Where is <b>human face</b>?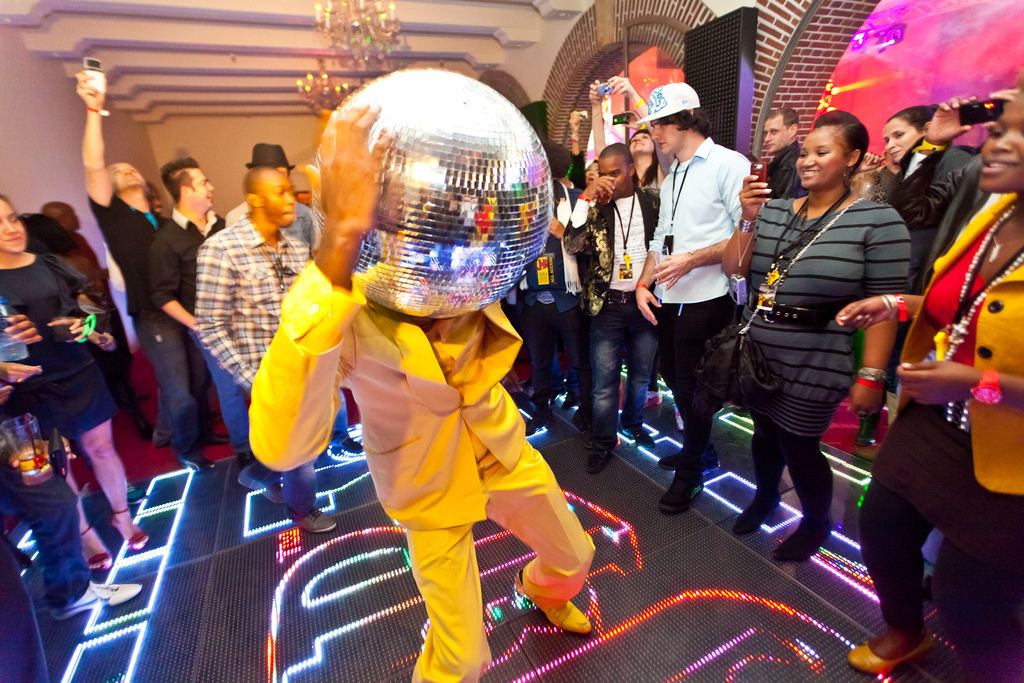
<region>649, 121, 684, 155</region>.
